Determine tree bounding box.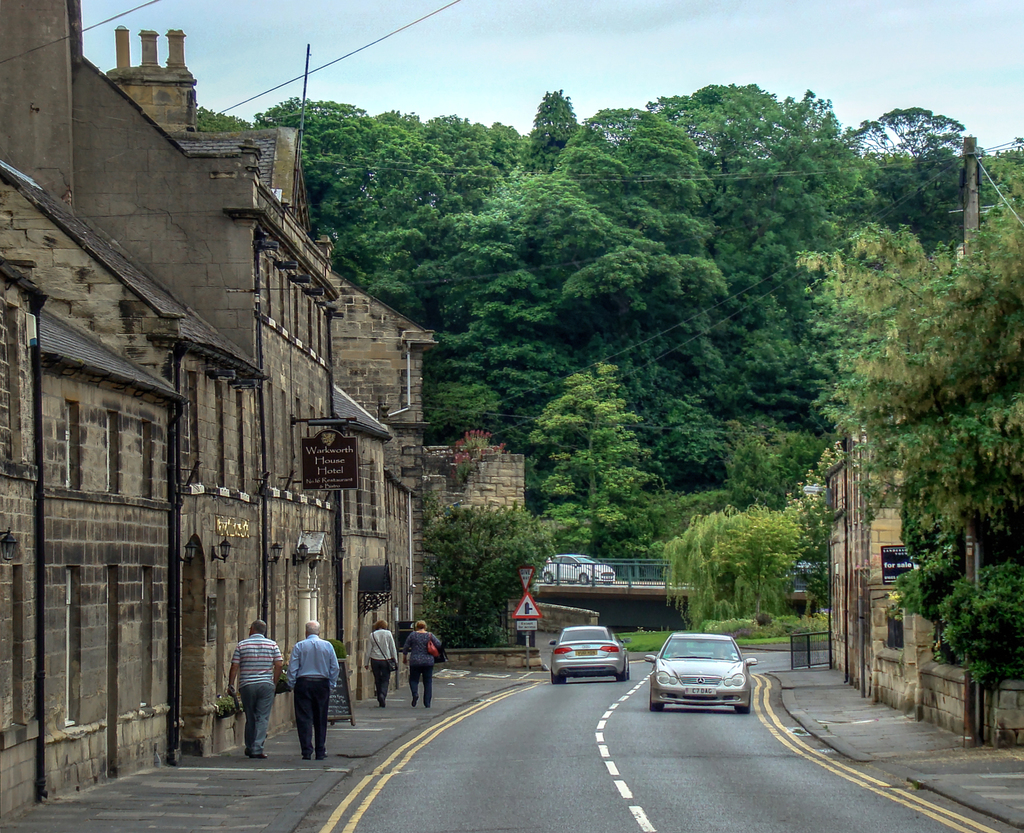
Determined: [x1=388, y1=493, x2=547, y2=659].
